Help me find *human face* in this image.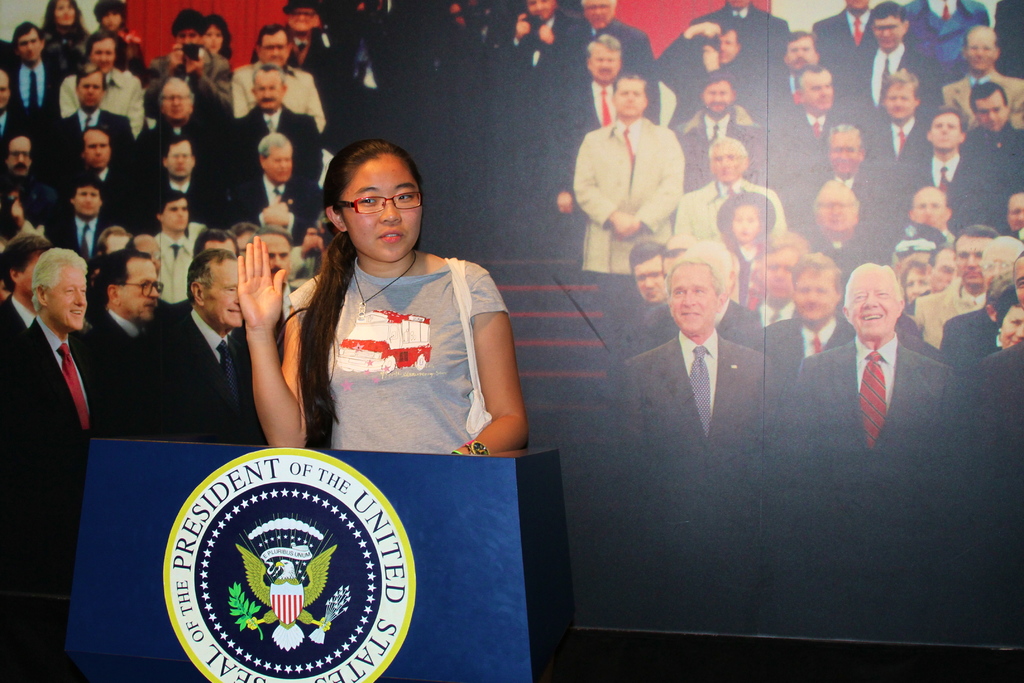
Found it: [621,79,648,122].
